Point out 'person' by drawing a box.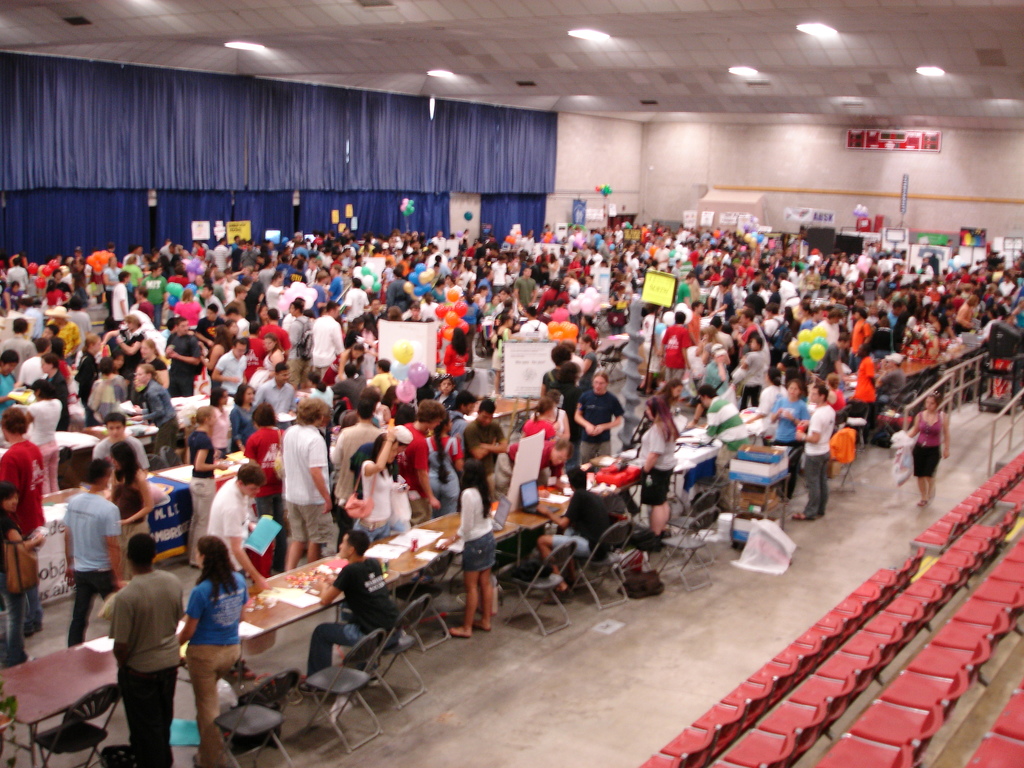
(x1=209, y1=461, x2=270, y2=591).
